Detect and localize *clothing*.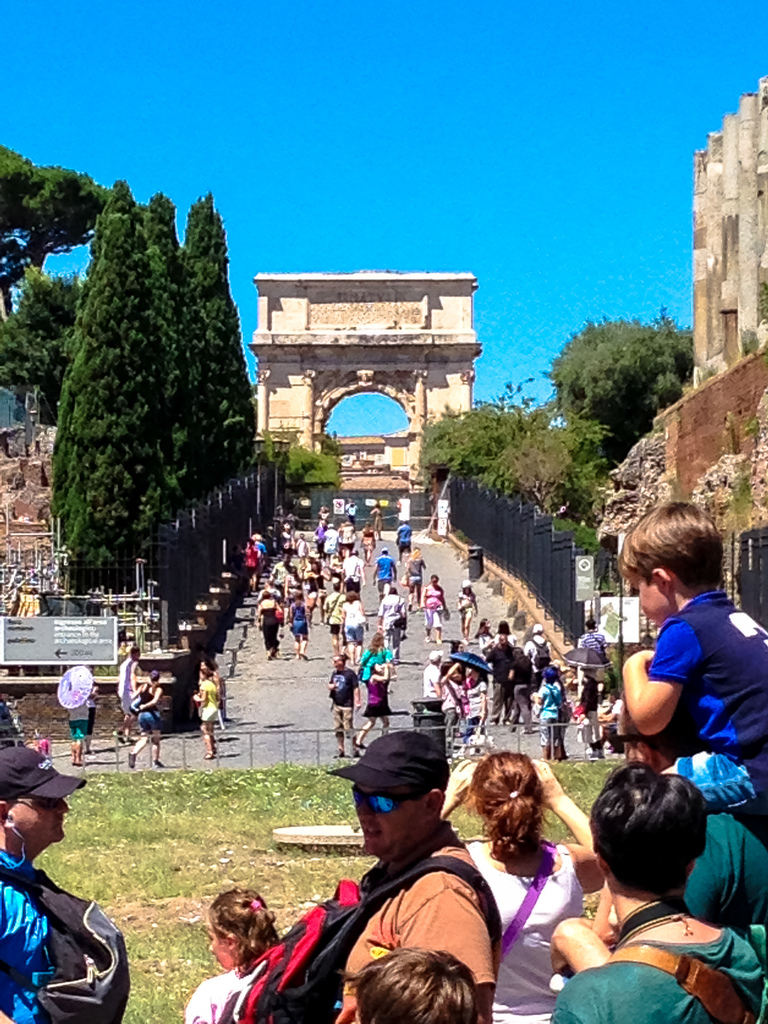
Localized at x1=360, y1=648, x2=394, y2=676.
